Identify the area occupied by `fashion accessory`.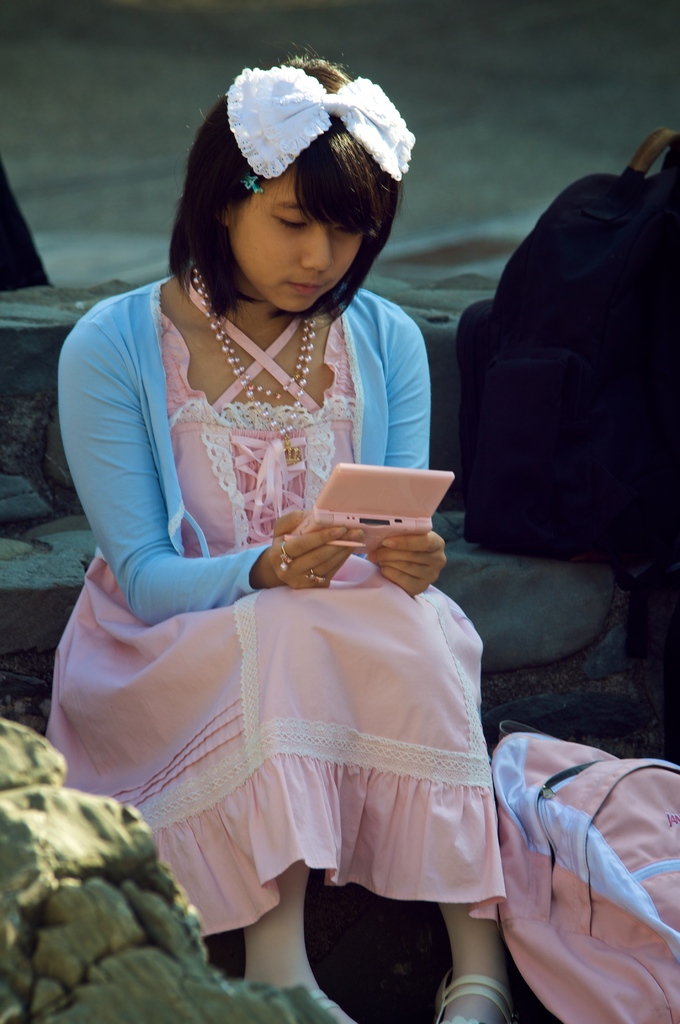
Area: detection(191, 261, 317, 463).
